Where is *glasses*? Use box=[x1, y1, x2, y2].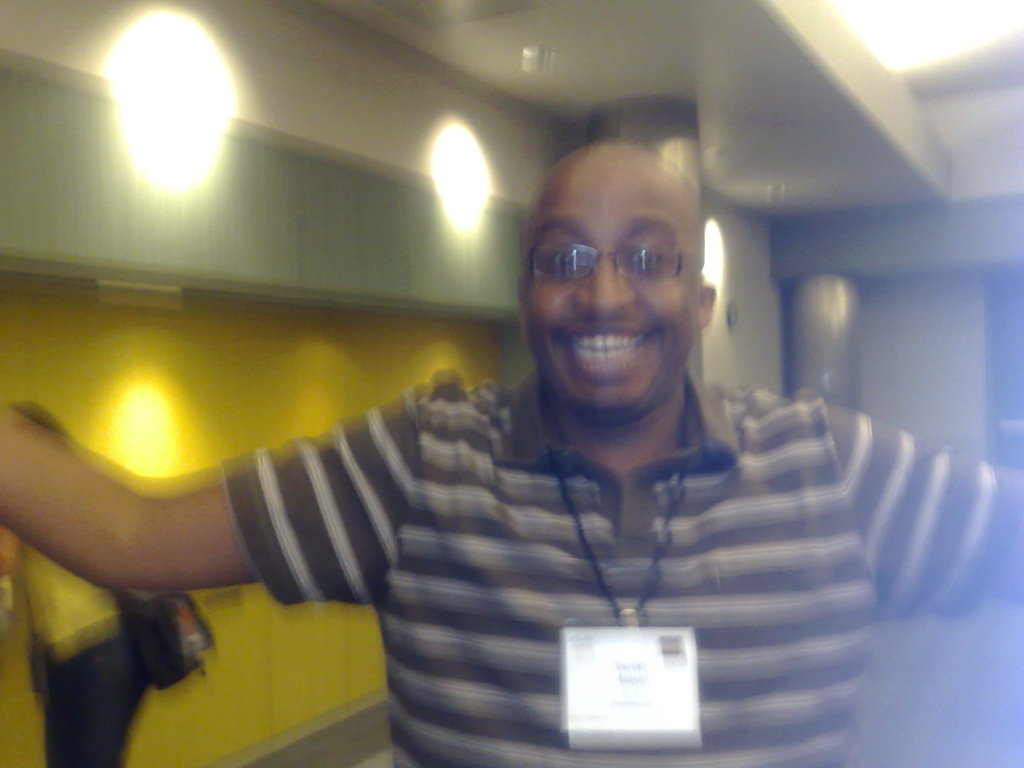
box=[527, 222, 699, 290].
